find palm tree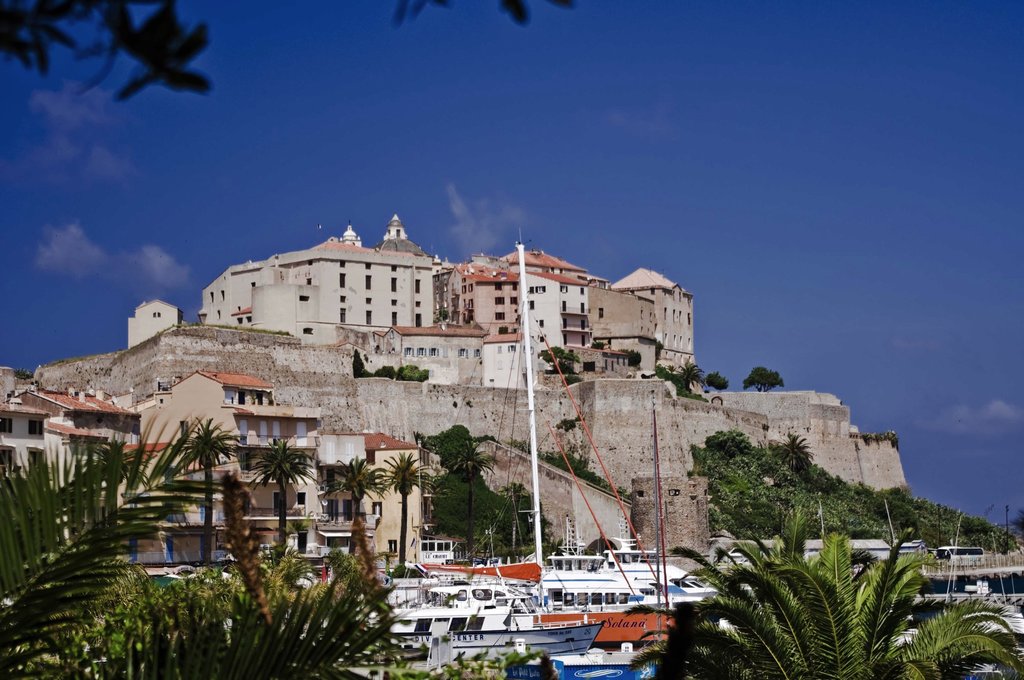
{"left": 1, "top": 453, "right": 177, "bottom": 676}
